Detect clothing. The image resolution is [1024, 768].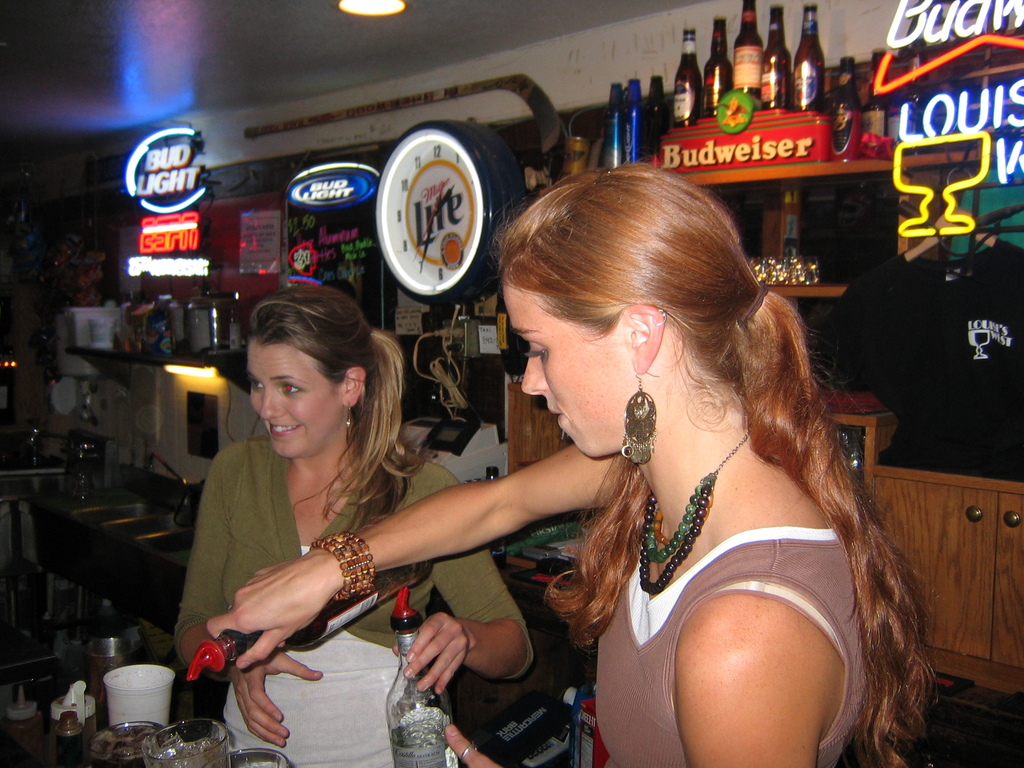
locate(582, 532, 897, 767).
